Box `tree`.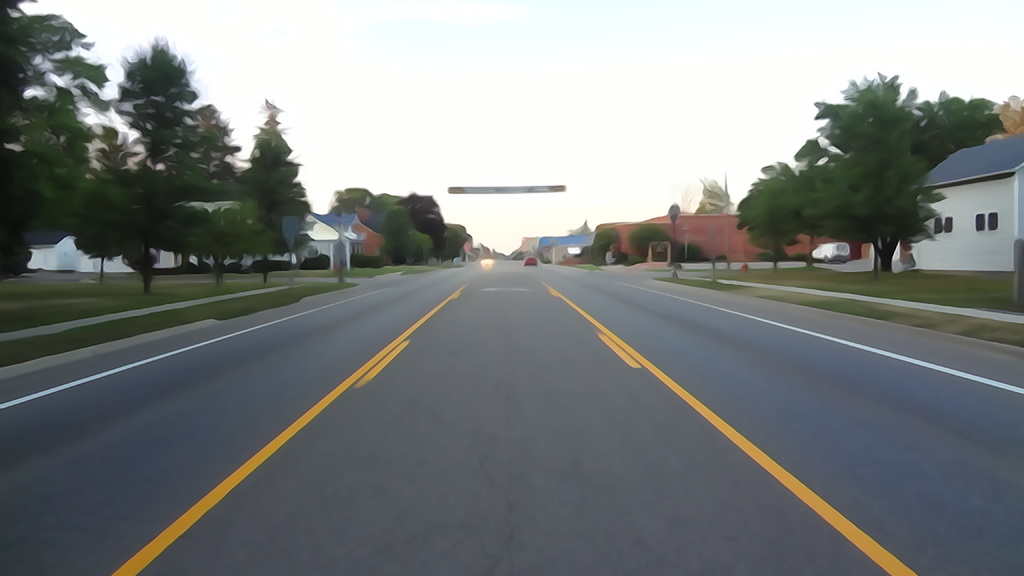
bbox=(915, 90, 1019, 150).
